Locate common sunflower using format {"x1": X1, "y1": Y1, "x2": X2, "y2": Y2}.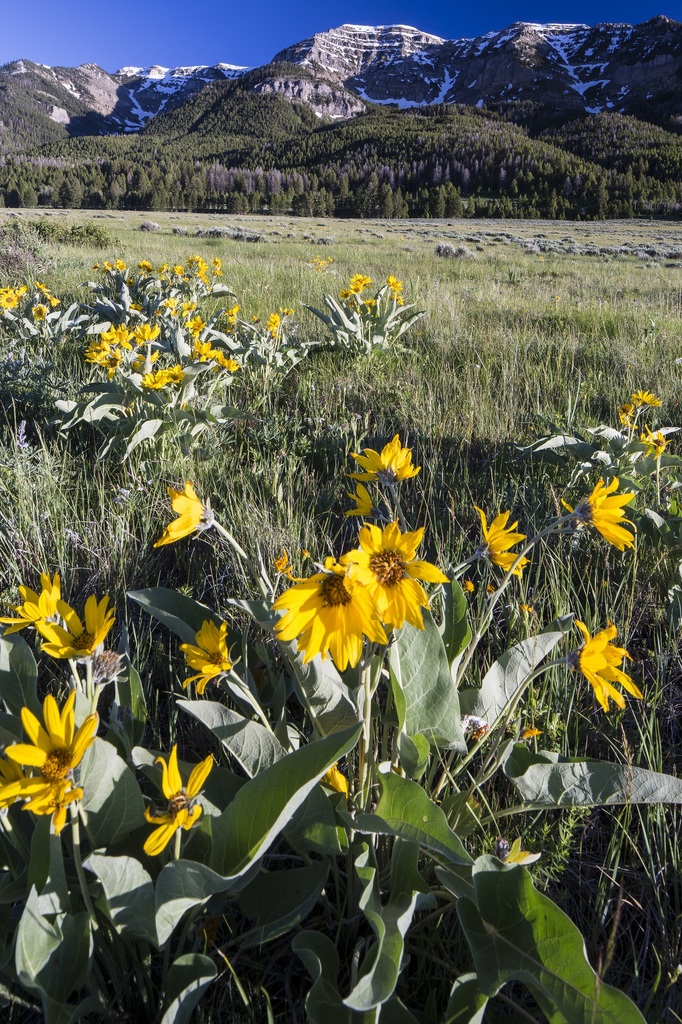
{"x1": 272, "y1": 544, "x2": 417, "y2": 684}.
